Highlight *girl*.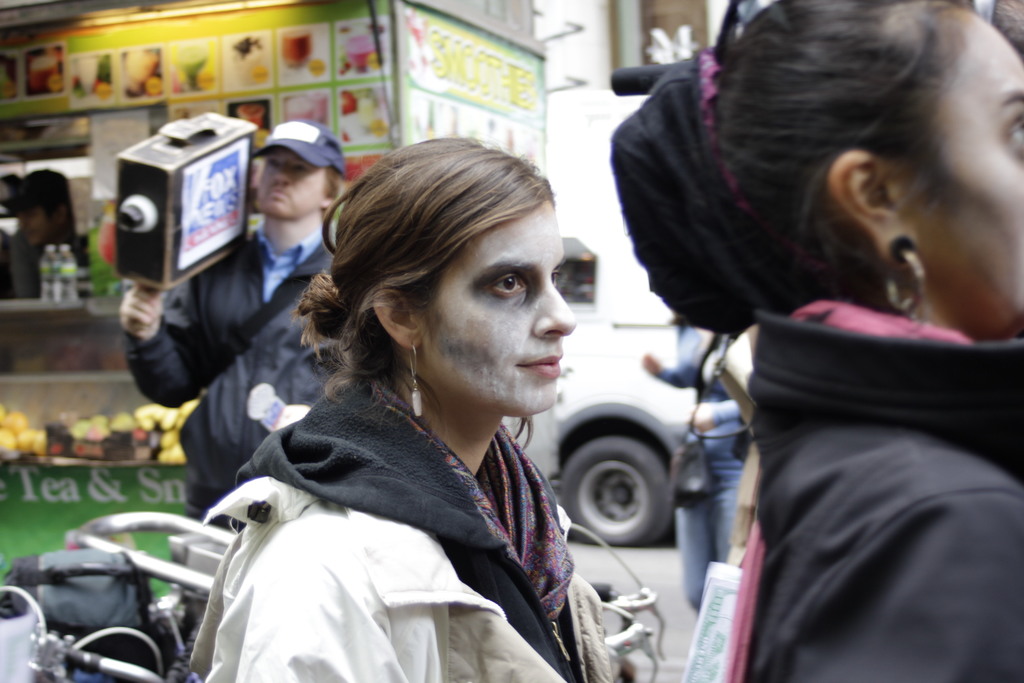
Highlighted region: 612,0,1023,682.
